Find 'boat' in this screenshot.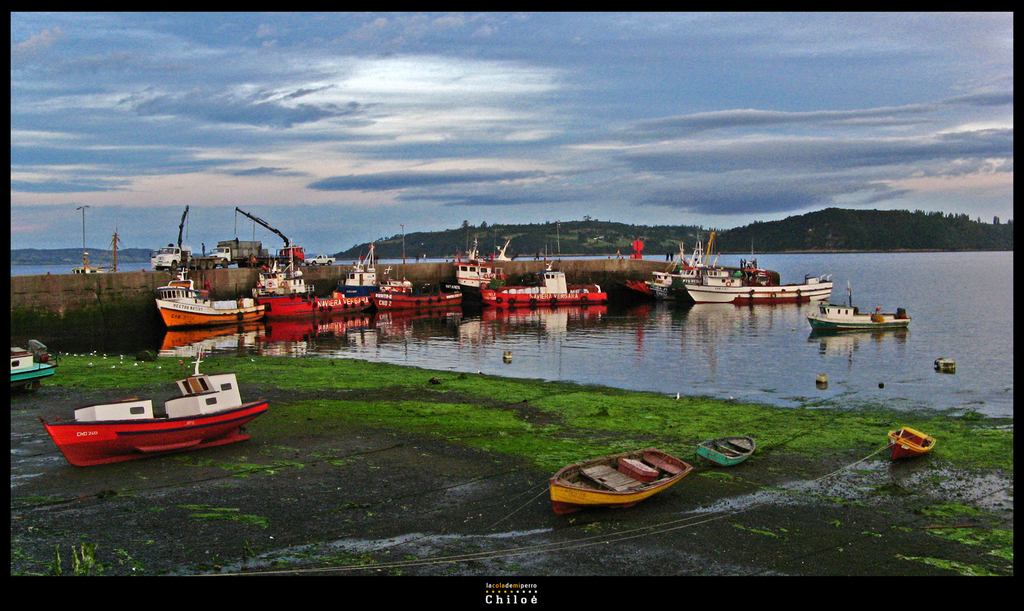
The bounding box for 'boat' is detection(686, 260, 833, 308).
